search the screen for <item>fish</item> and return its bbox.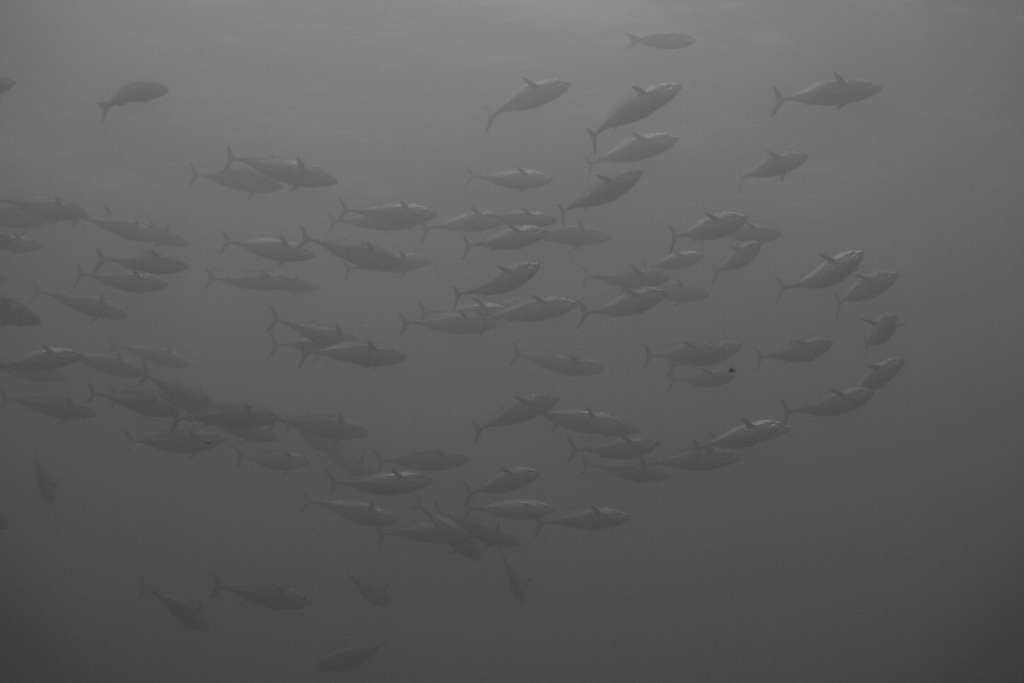
Found: Rect(95, 77, 169, 126).
